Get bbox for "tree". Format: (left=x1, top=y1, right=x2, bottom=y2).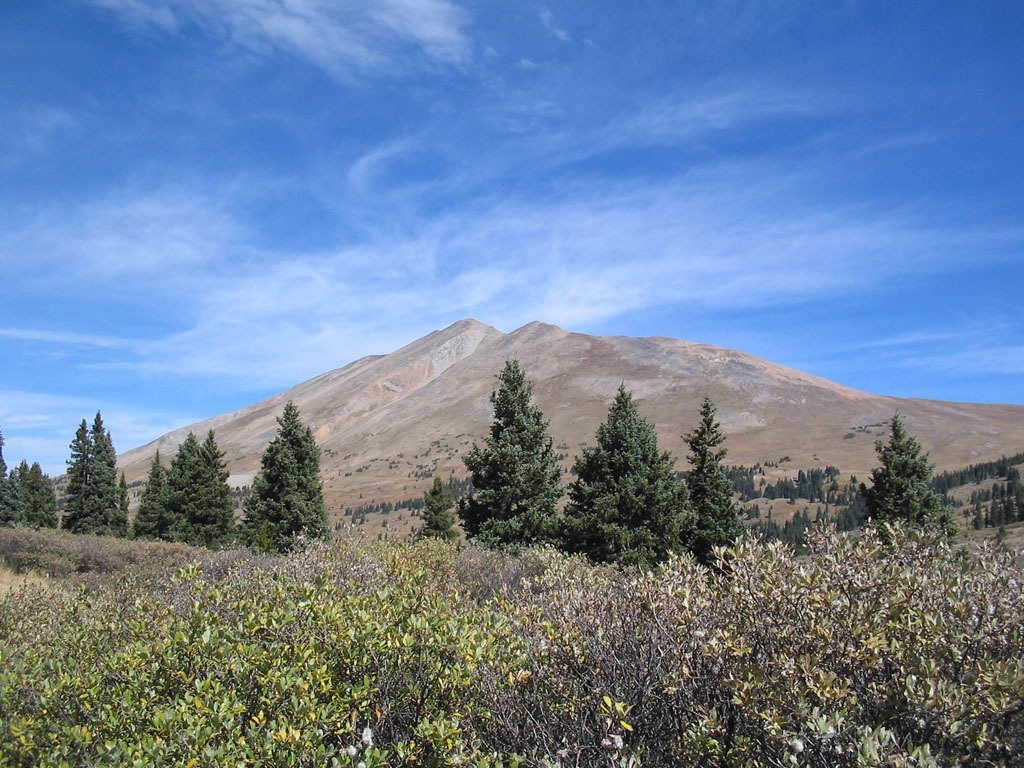
(left=451, top=355, right=566, bottom=555).
